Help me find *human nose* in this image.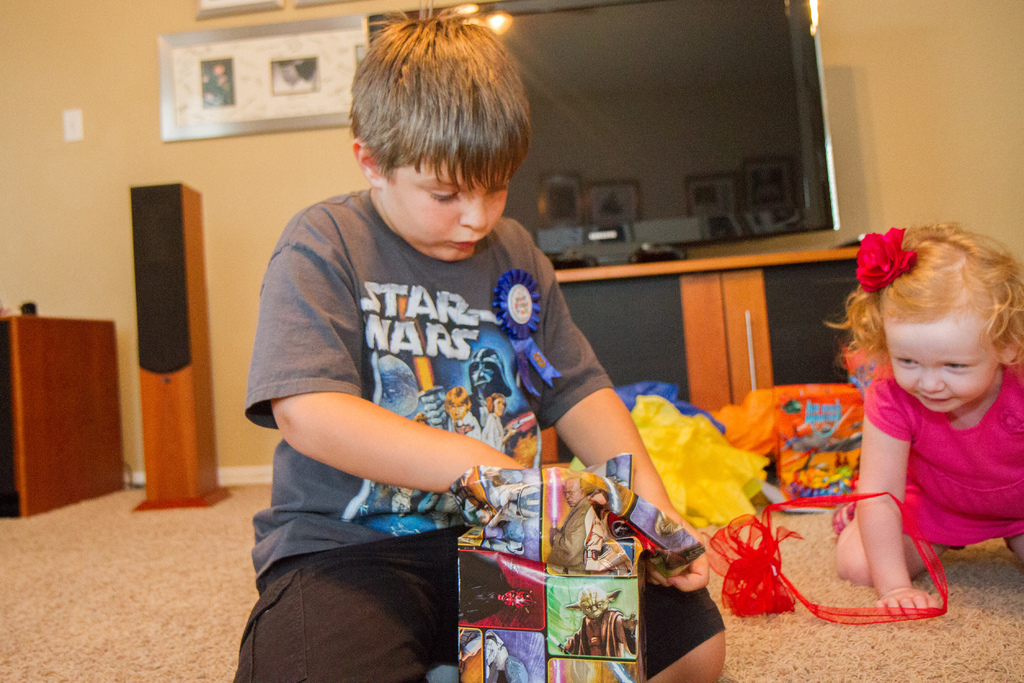
Found it: BBox(915, 366, 947, 393).
